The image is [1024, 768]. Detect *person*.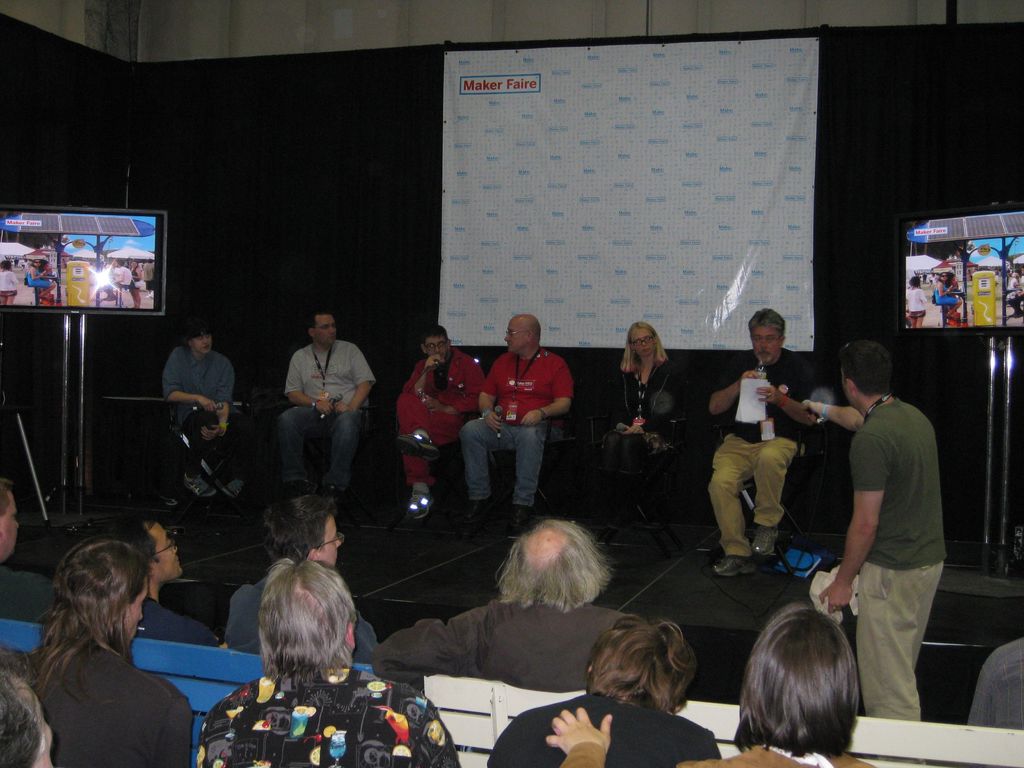
Detection: (x1=546, y1=602, x2=888, y2=767).
